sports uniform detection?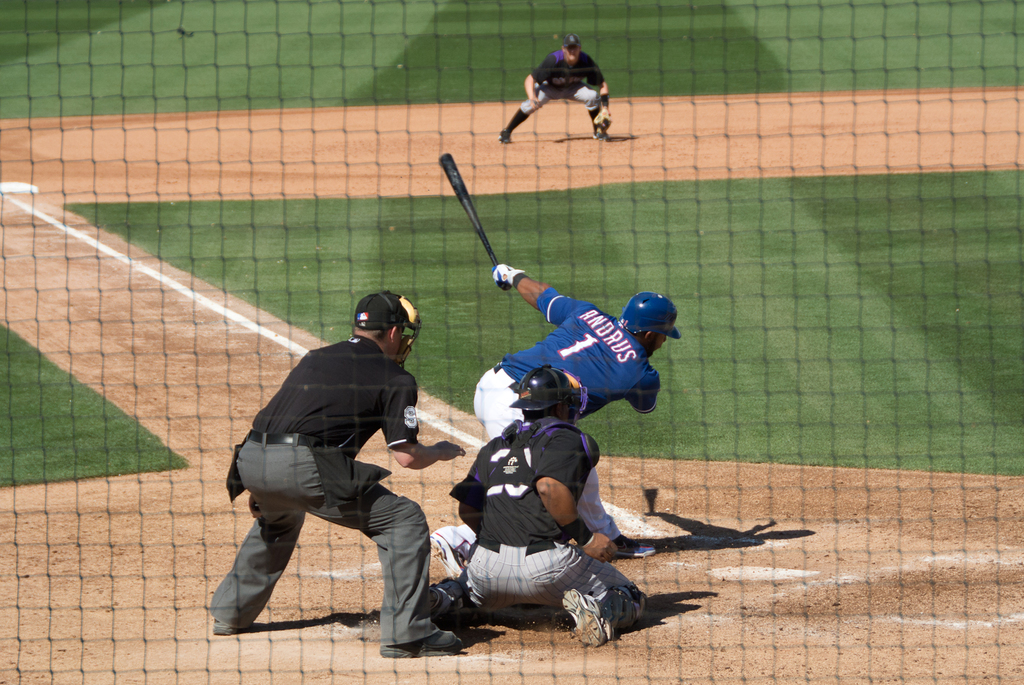
bbox(207, 324, 463, 651)
